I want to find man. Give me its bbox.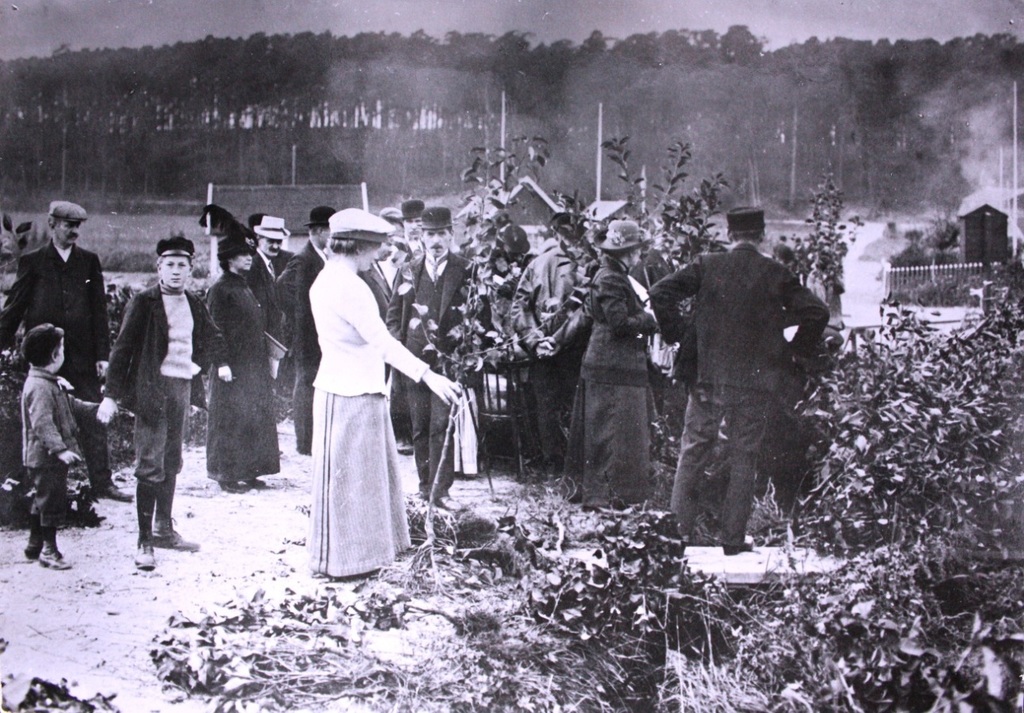
Rect(385, 212, 484, 517).
